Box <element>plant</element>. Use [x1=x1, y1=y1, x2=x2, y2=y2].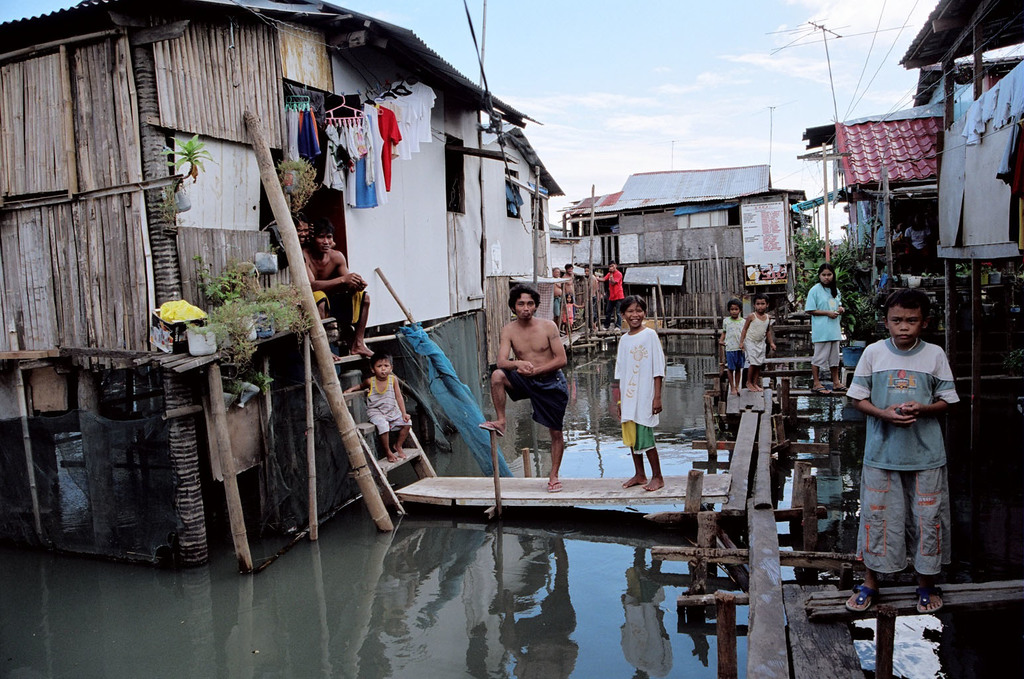
[x1=157, y1=130, x2=223, y2=182].
